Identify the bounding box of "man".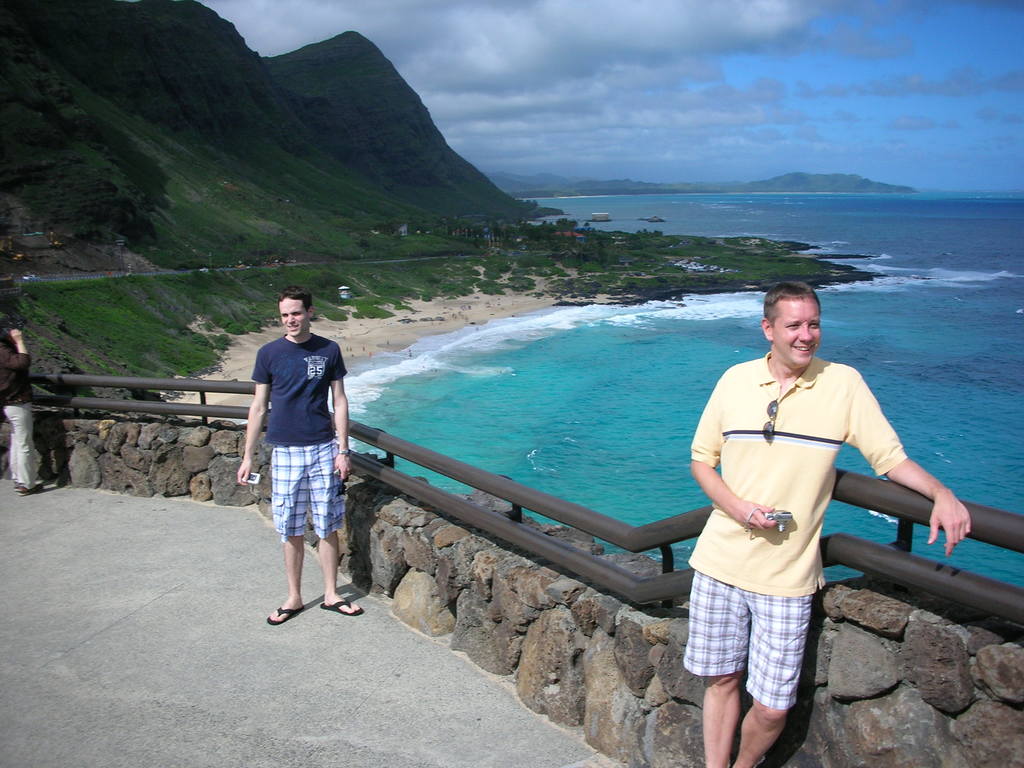
bbox=[684, 276, 982, 767].
